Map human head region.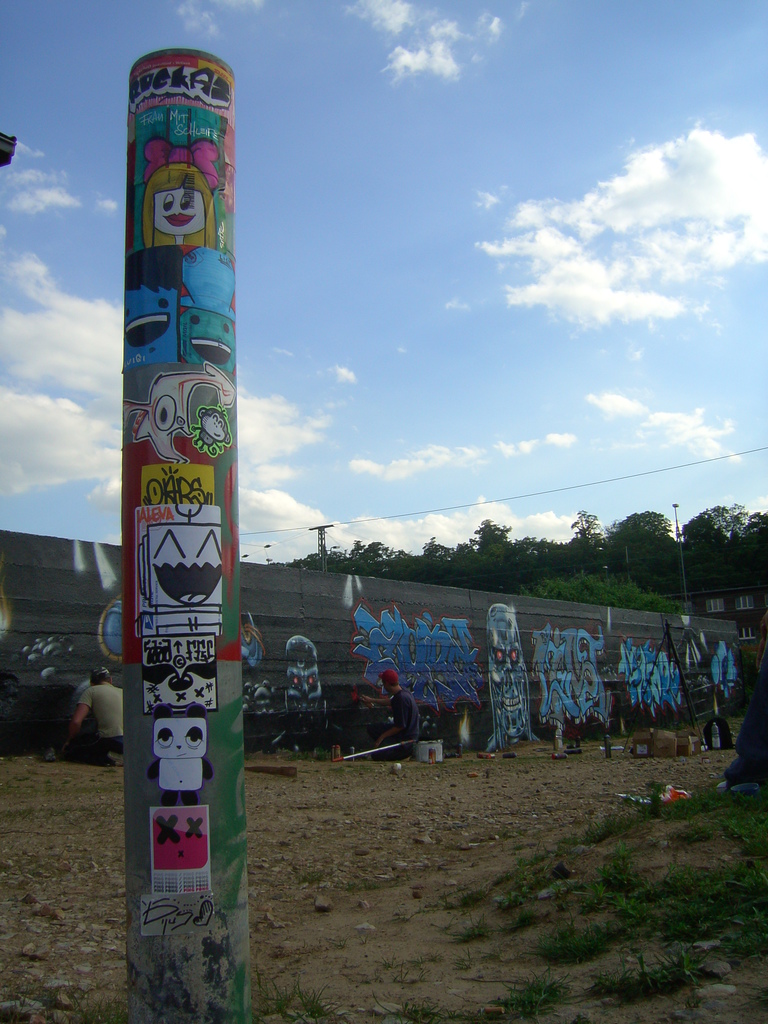
Mapped to crop(380, 669, 401, 687).
